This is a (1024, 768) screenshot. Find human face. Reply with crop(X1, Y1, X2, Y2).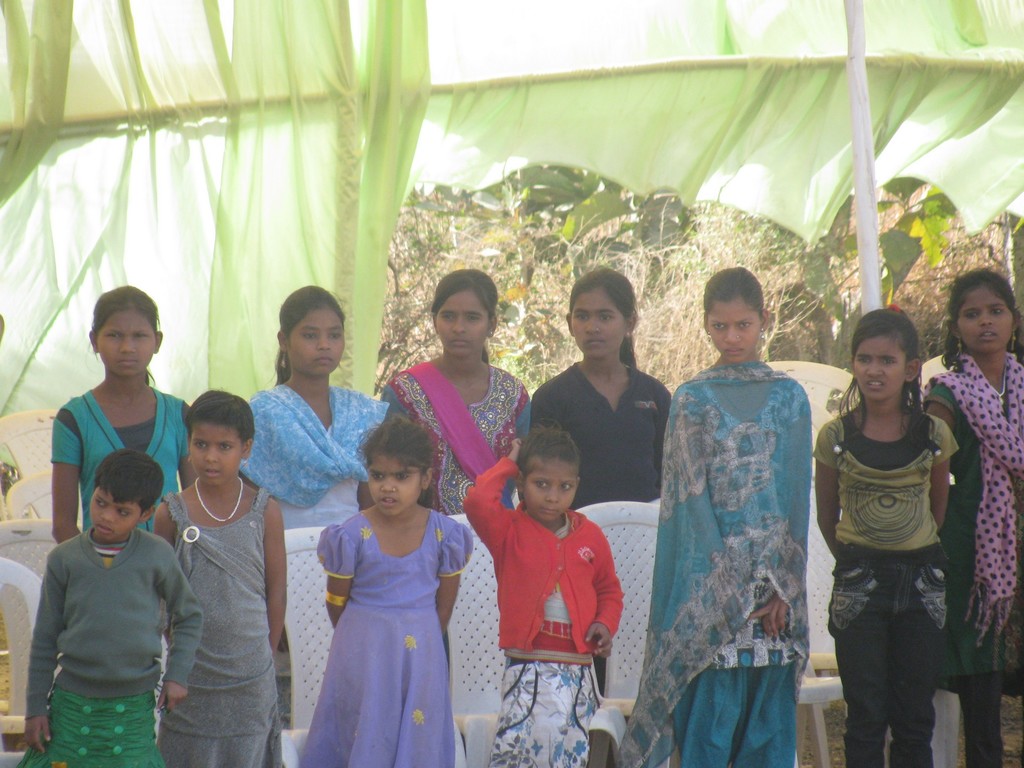
crop(90, 488, 141, 540).
